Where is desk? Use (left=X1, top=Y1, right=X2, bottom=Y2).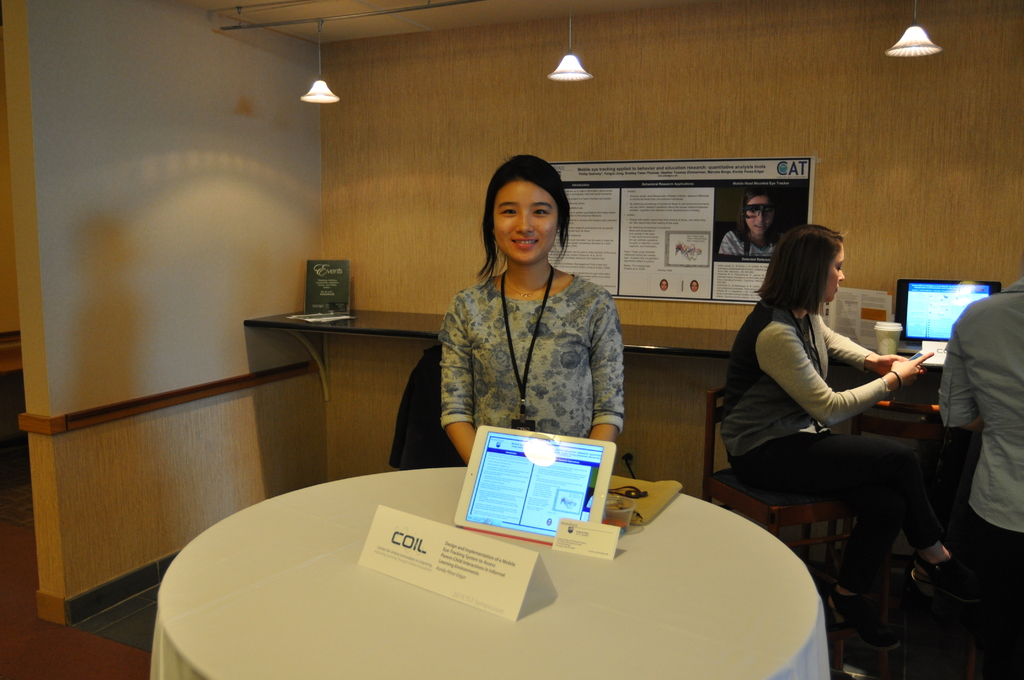
(left=156, top=427, right=808, bottom=677).
